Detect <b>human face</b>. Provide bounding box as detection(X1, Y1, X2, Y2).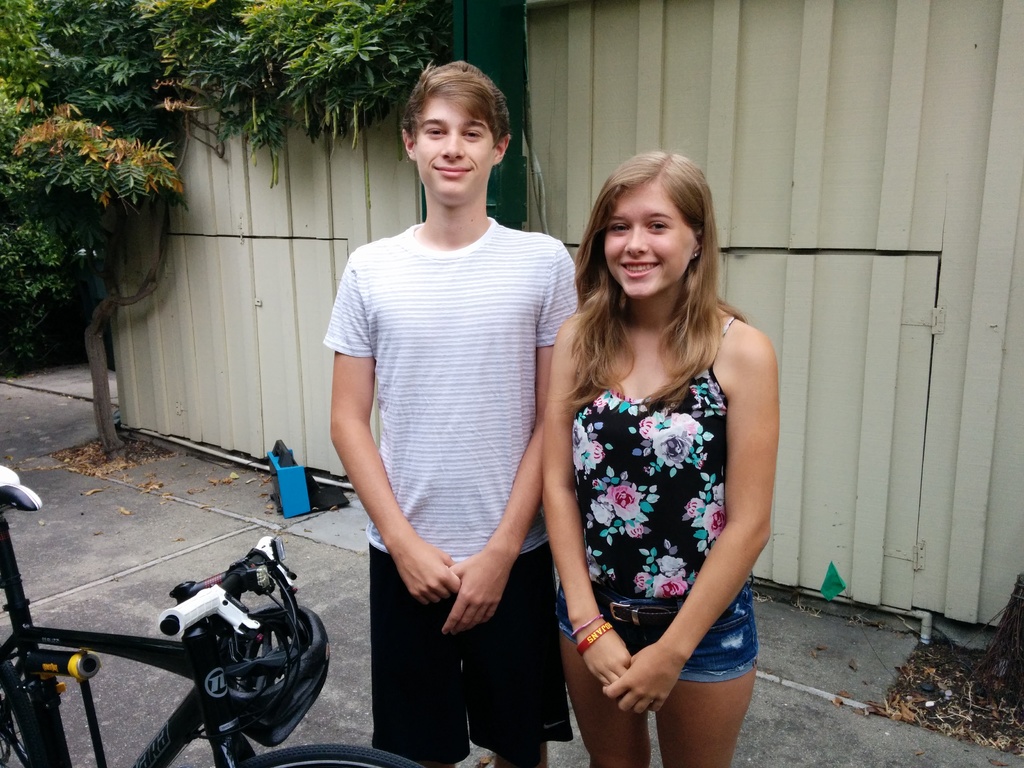
detection(416, 85, 503, 202).
